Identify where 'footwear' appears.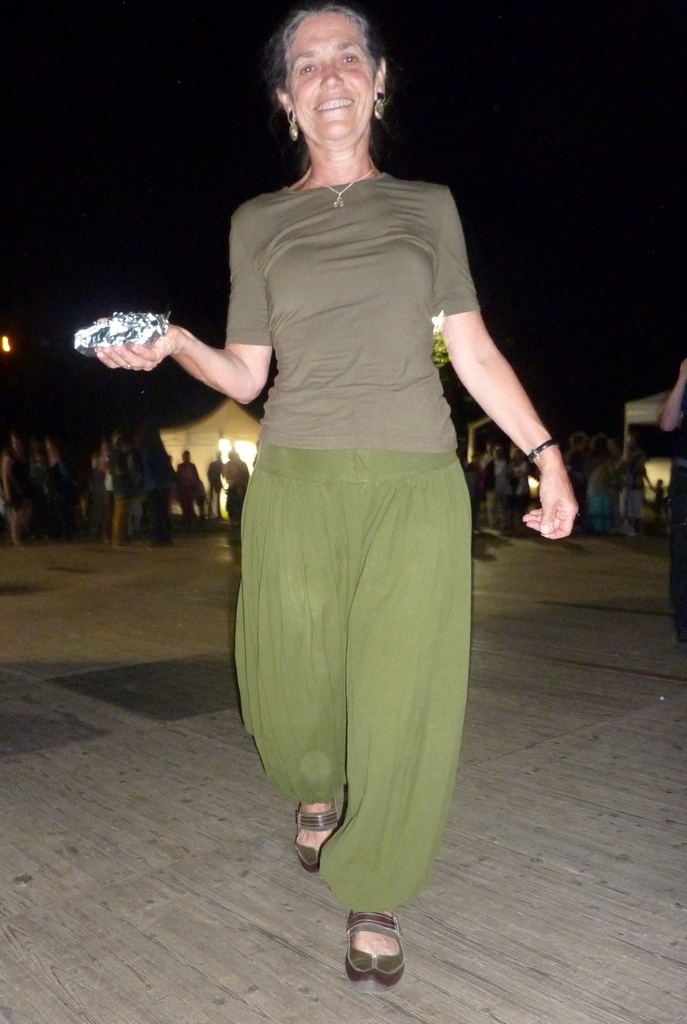
Appears at [x1=339, y1=918, x2=410, y2=990].
